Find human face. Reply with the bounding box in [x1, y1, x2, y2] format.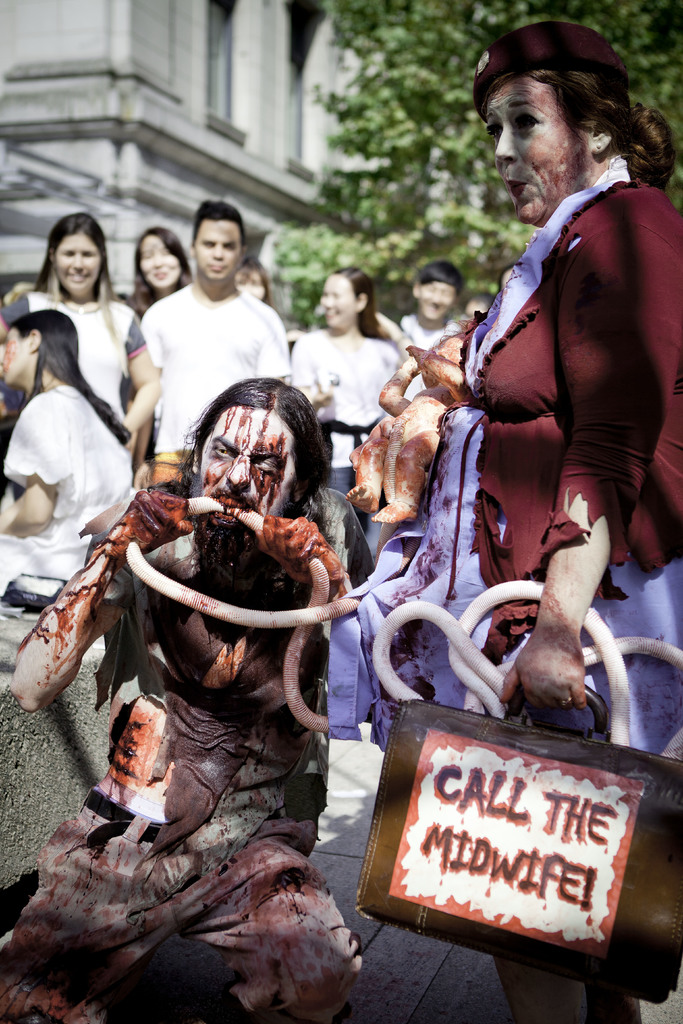
[196, 219, 242, 282].
